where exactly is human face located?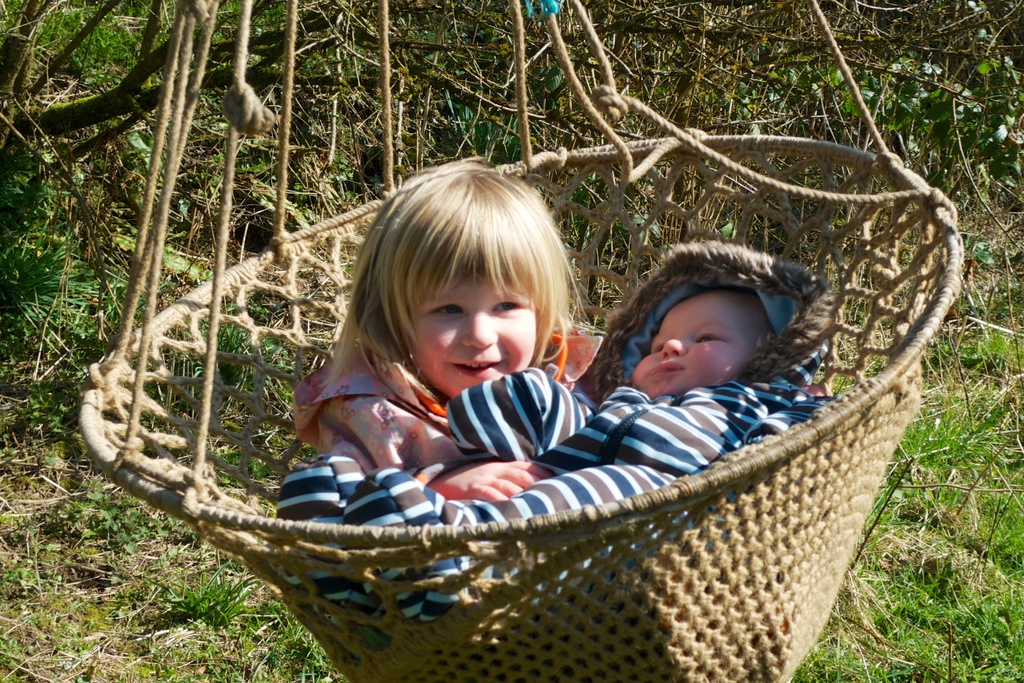
Its bounding box is crop(412, 280, 538, 398).
